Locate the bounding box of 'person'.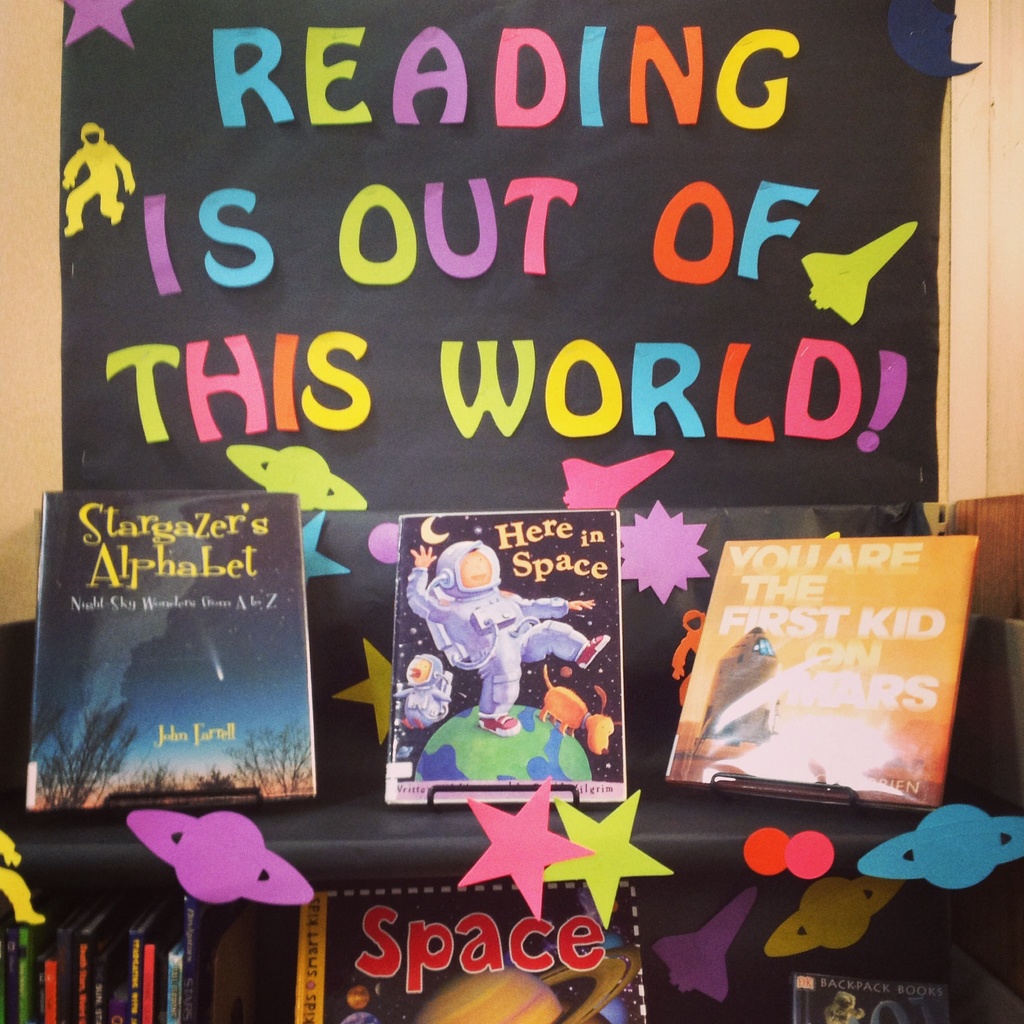
Bounding box: rect(400, 534, 609, 735).
